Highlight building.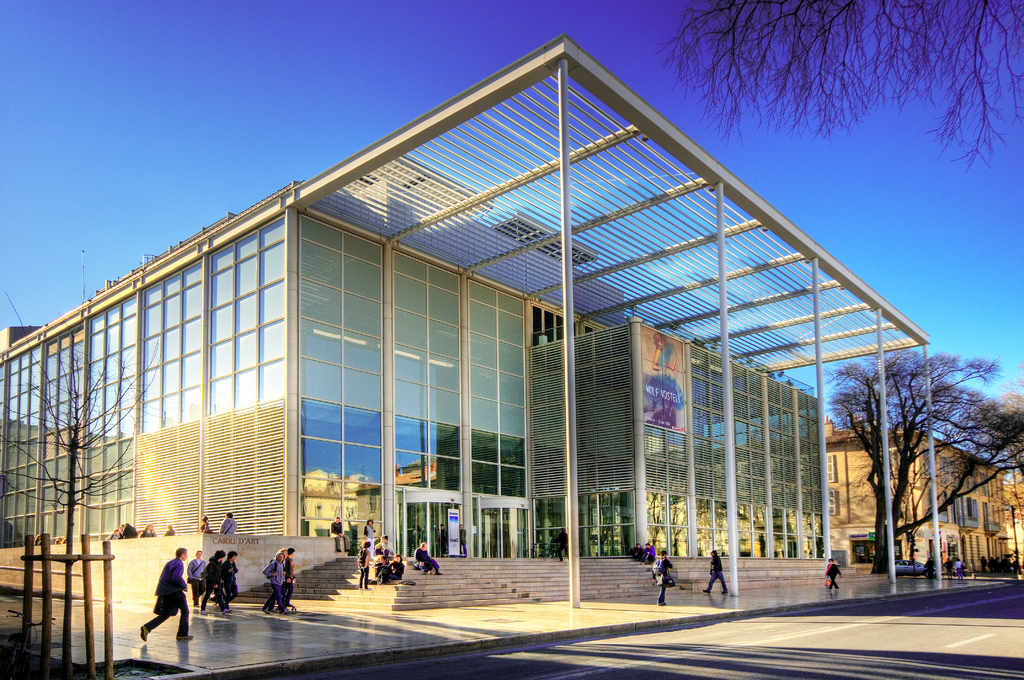
Highlighted region: <bbox>0, 30, 932, 614</bbox>.
